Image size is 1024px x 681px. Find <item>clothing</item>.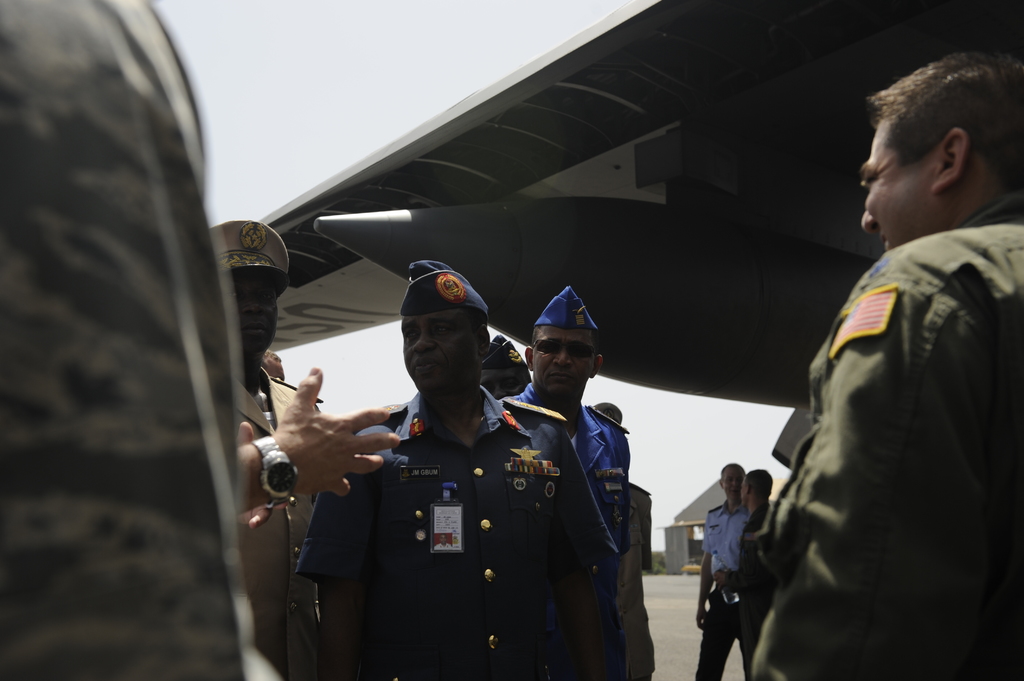
[x1=753, y1=193, x2=1023, y2=680].
